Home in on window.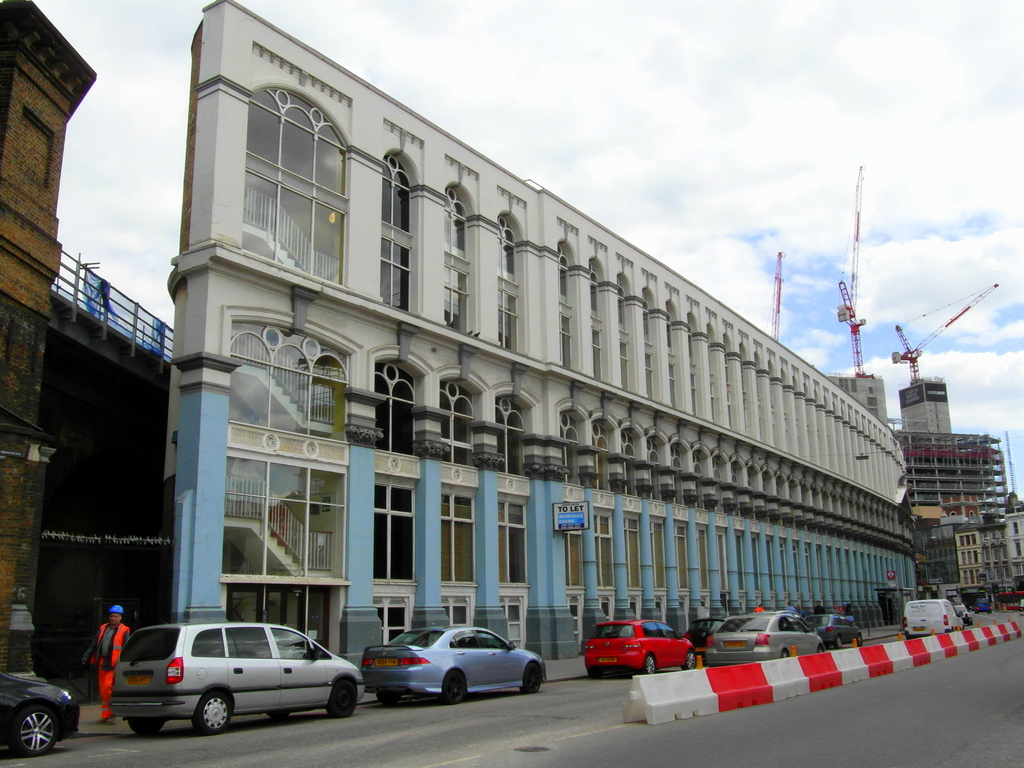
Homed in at pyautogui.locateOnScreen(381, 154, 410, 230).
